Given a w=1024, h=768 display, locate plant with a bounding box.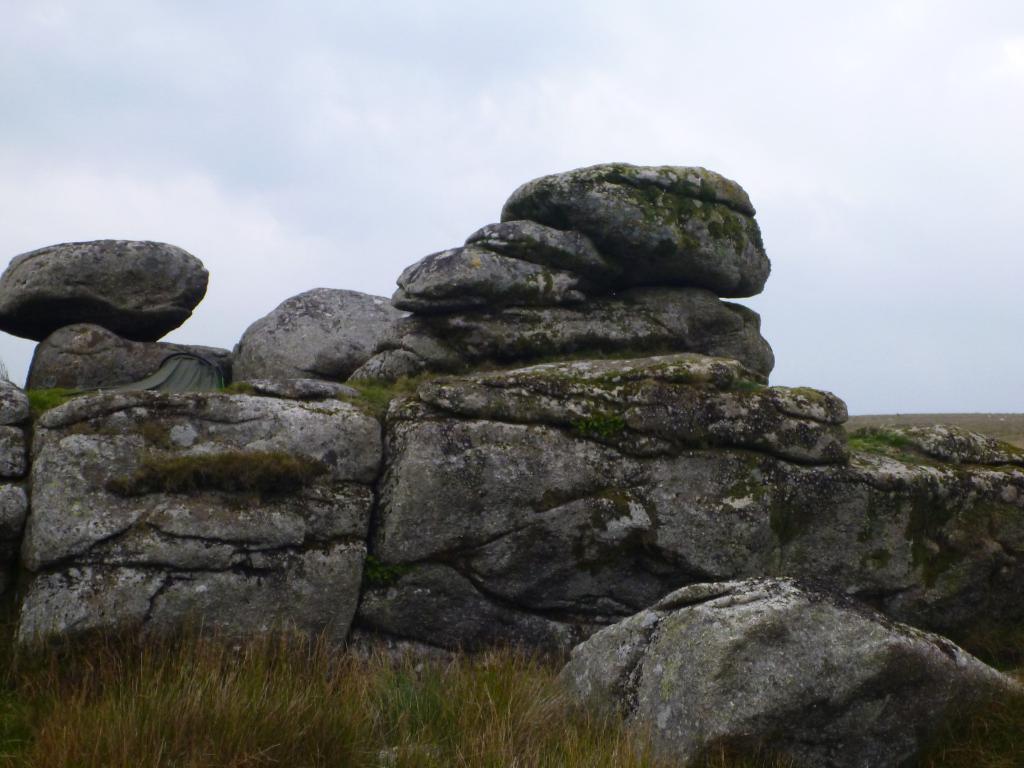
Located: x1=847 y1=410 x2=932 y2=460.
